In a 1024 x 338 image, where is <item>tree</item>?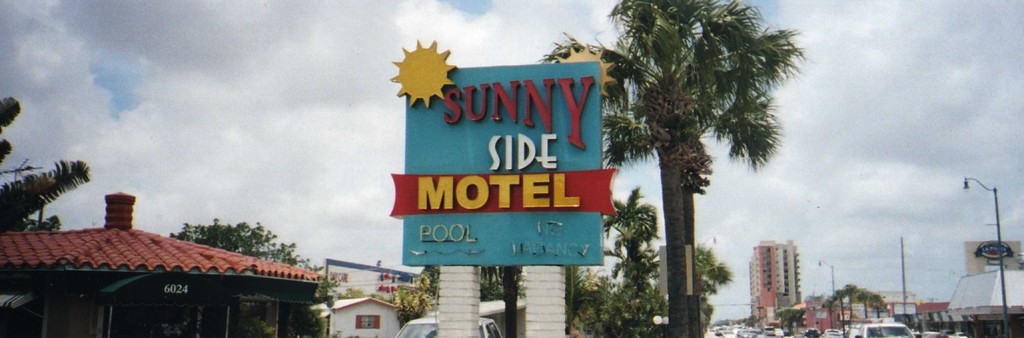
{"left": 161, "top": 211, "right": 342, "bottom": 330}.
